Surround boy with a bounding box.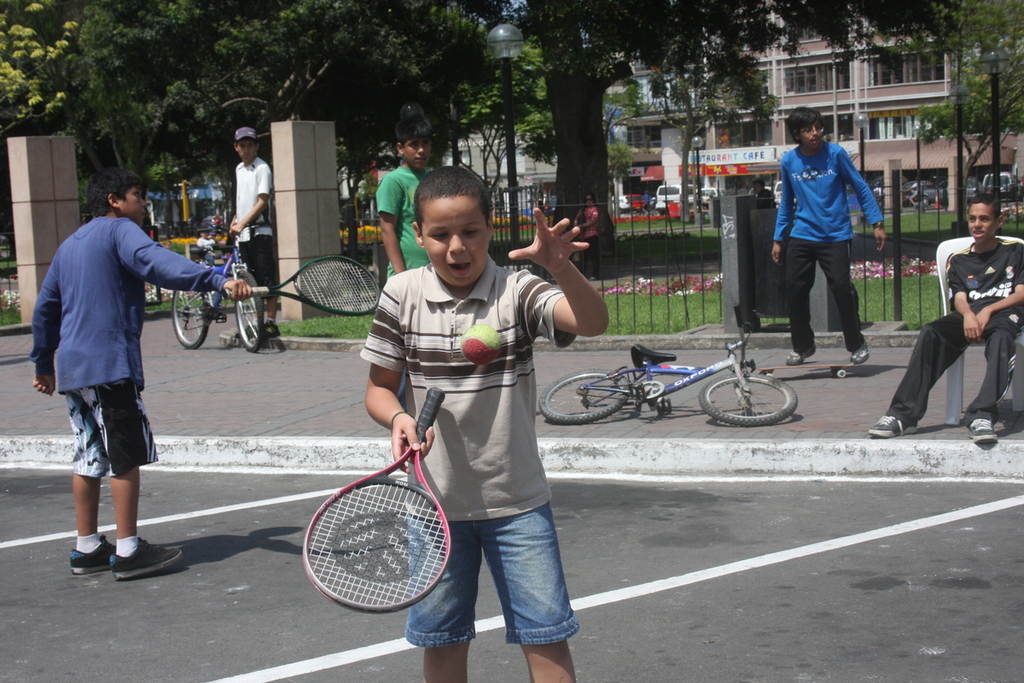
862,191,1023,446.
